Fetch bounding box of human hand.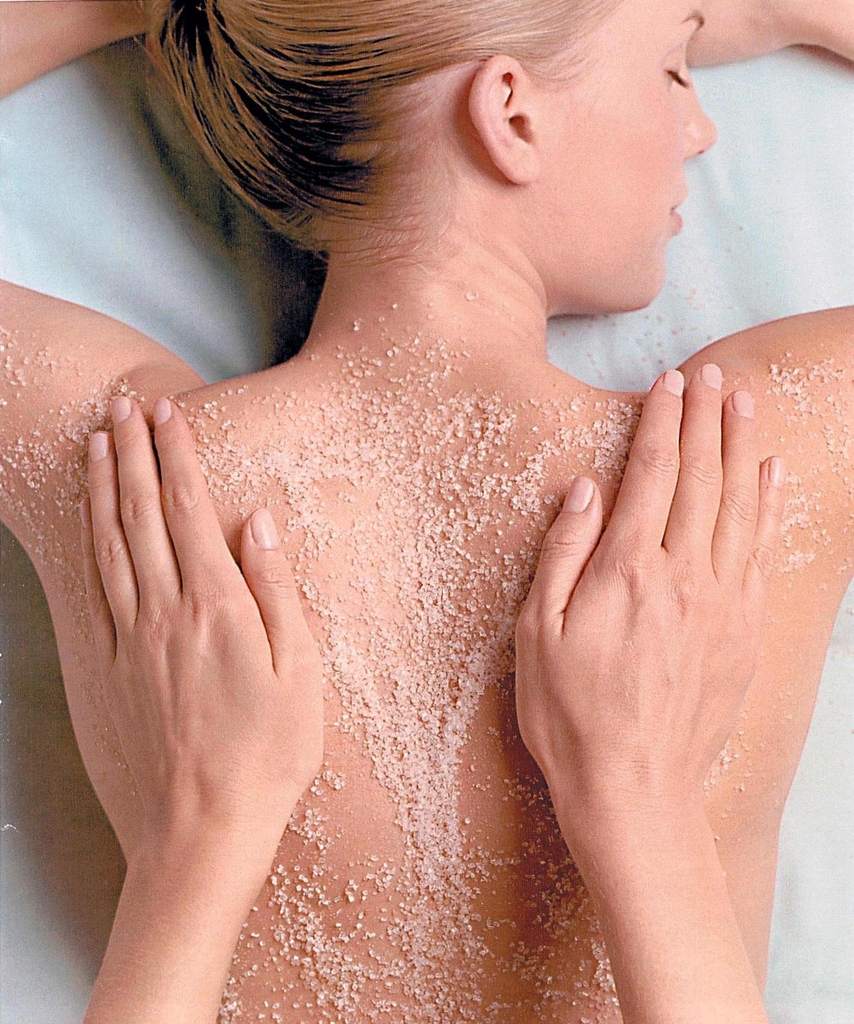
Bbox: <bbox>515, 362, 787, 832</bbox>.
